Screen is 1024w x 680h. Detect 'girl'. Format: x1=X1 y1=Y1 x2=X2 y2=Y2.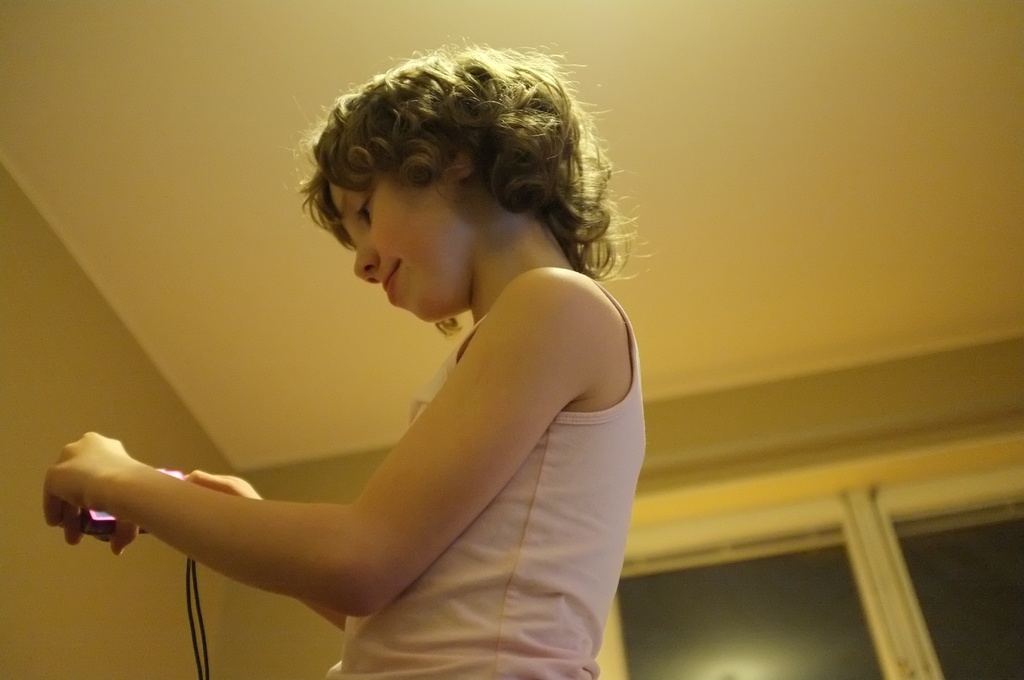
x1=43 y1=48 x2=645 y2=678.
